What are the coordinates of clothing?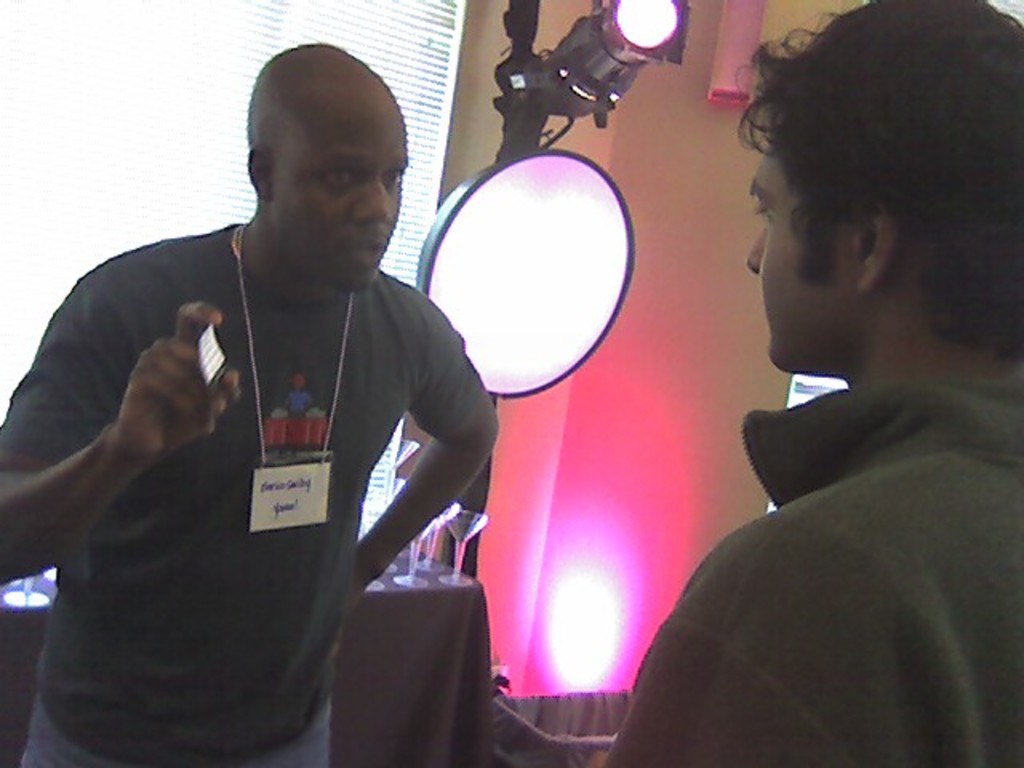
(0,214,485,766).
